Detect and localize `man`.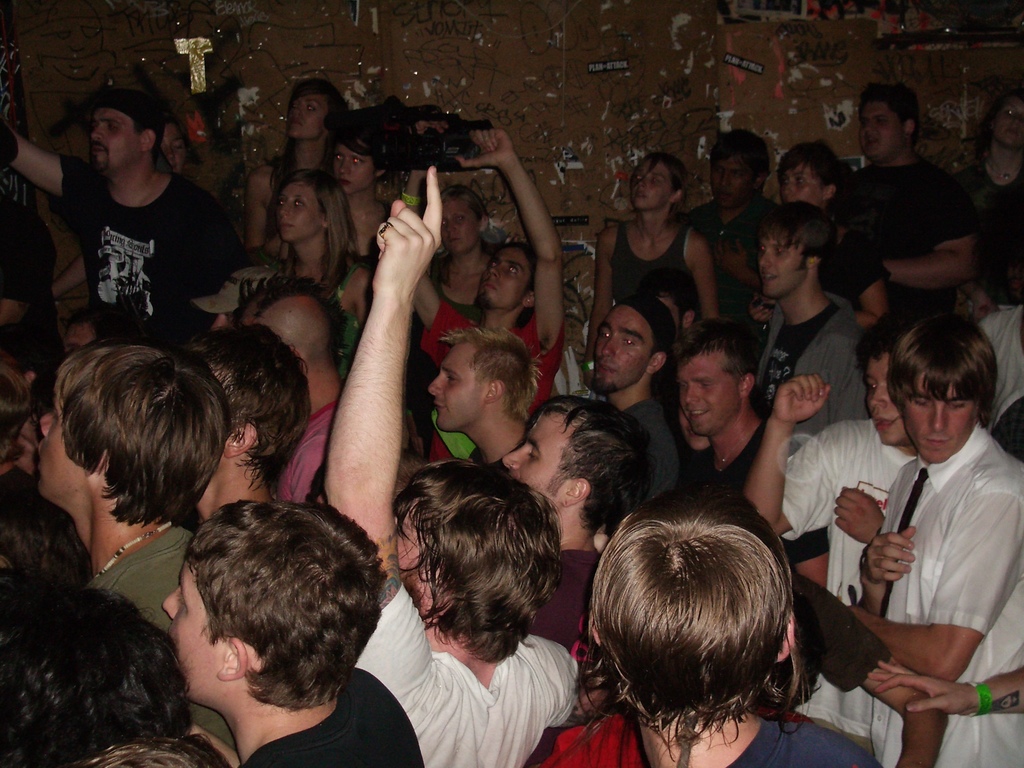
Localized at x1=831, y1=312, x2=1023, y2=767.
